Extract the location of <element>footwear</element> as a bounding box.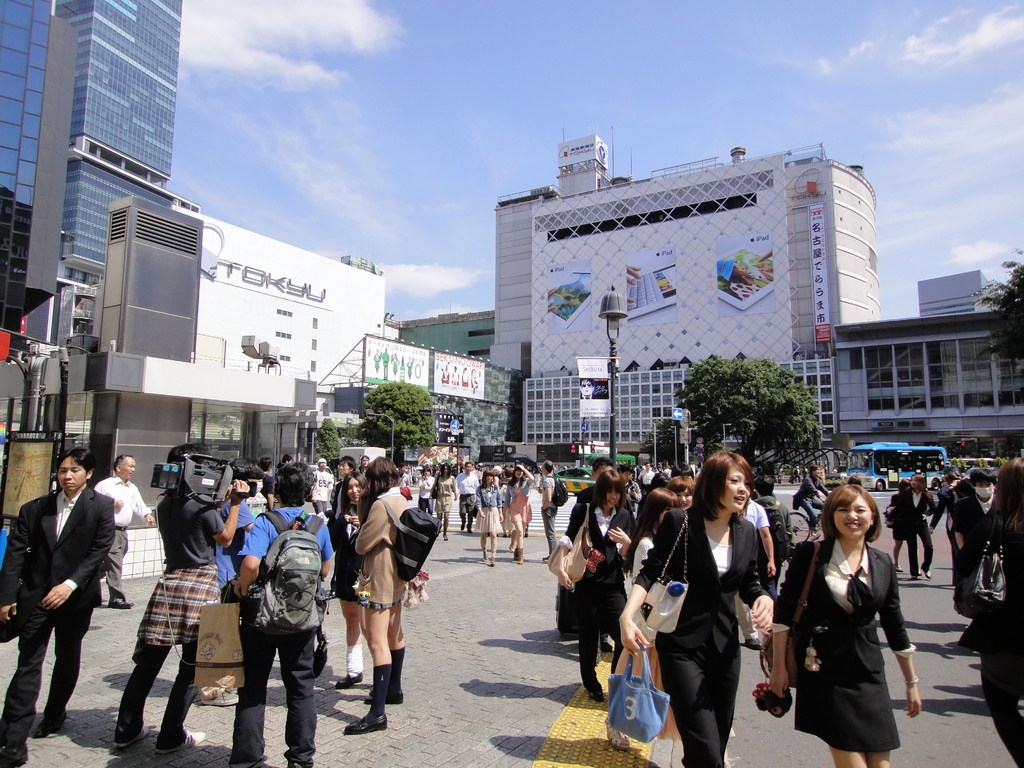
Rect(517, 549, 524, 566).
